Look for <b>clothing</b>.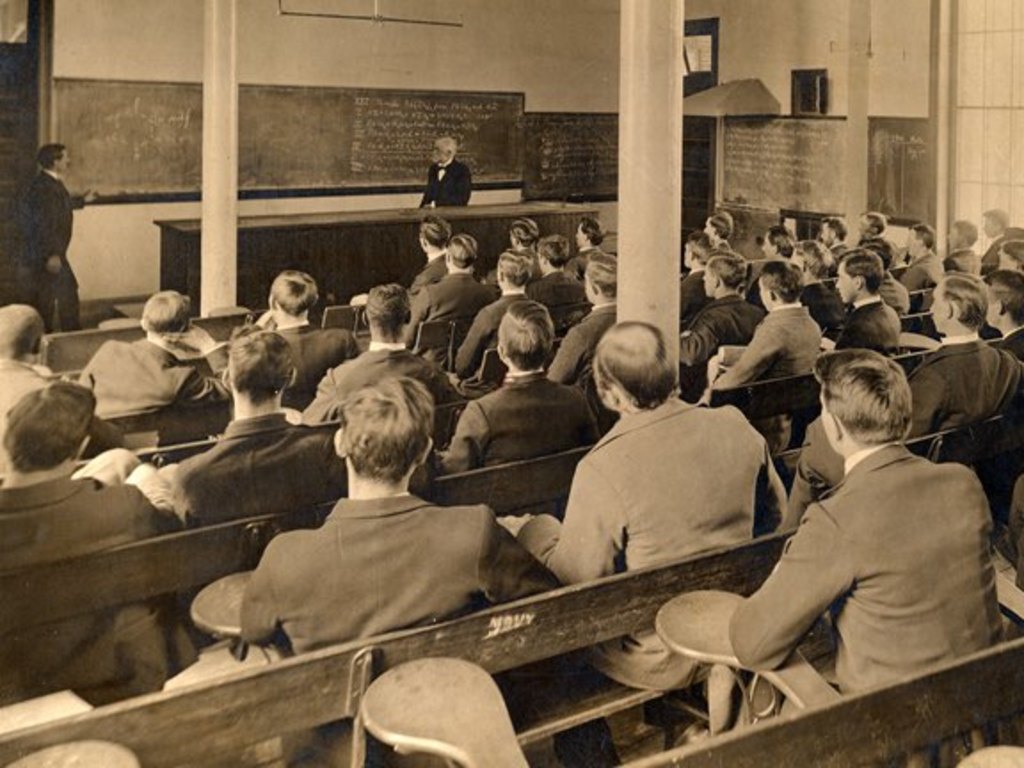
Found: region(800, 329, 1022, 482).
